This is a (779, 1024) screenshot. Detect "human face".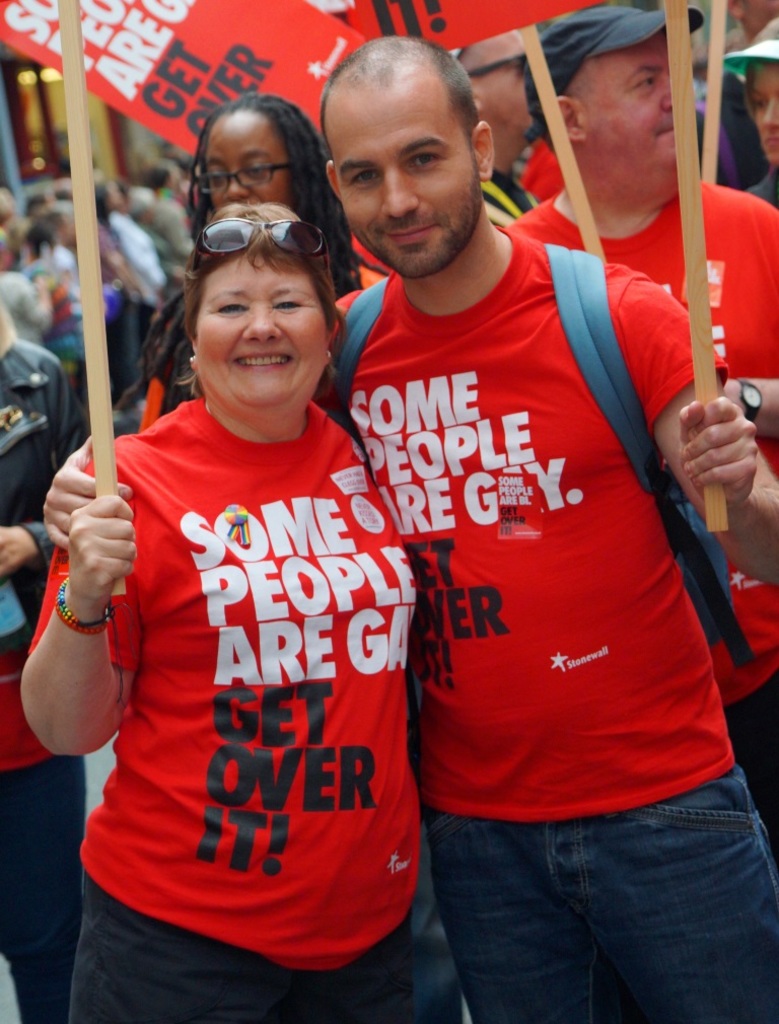
l=193, t=245, r=332, b=411.
